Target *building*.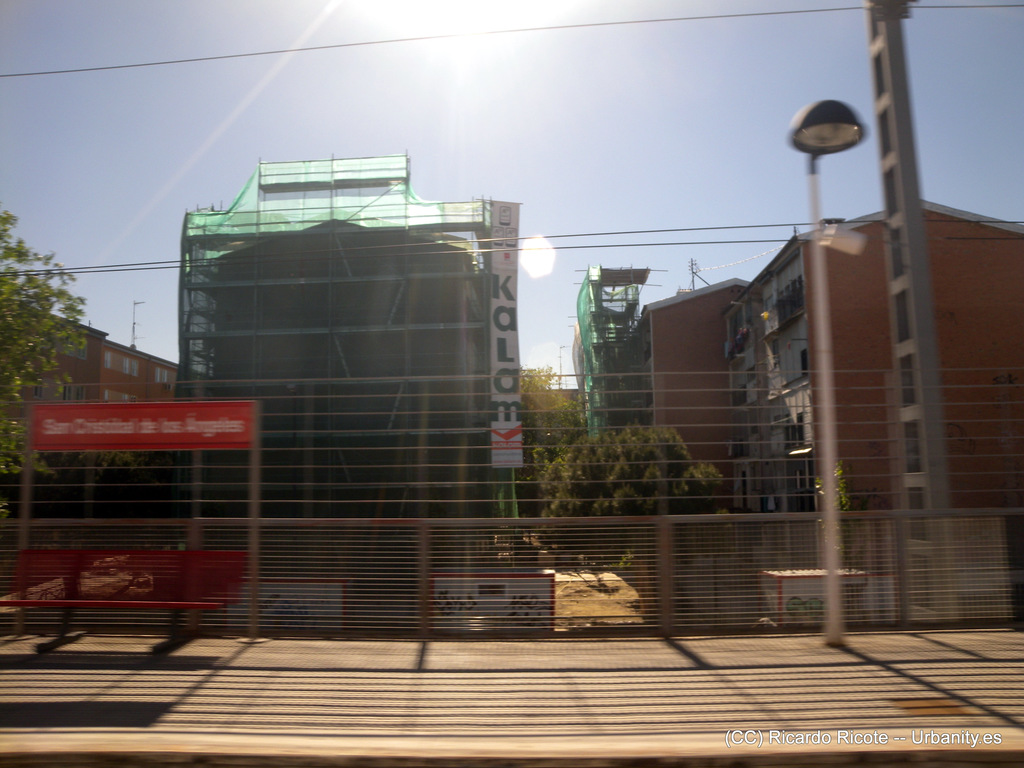
Target region: {"x1": 175, "y1": 216, "x2": 488, "y2": 636}.
